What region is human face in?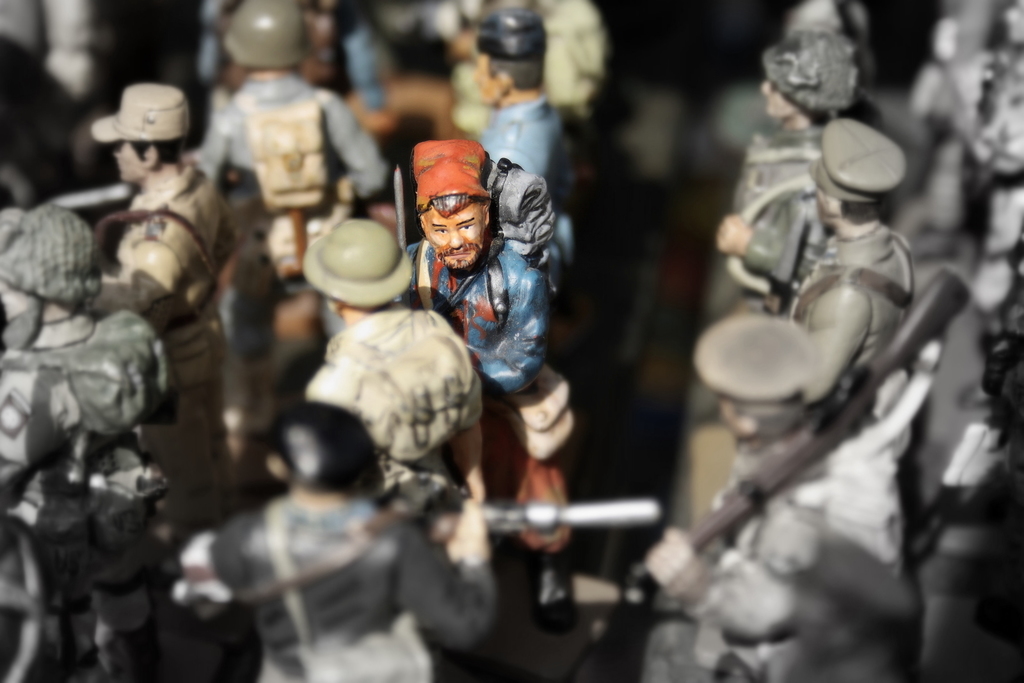
box(114, 141, 134, 184).
